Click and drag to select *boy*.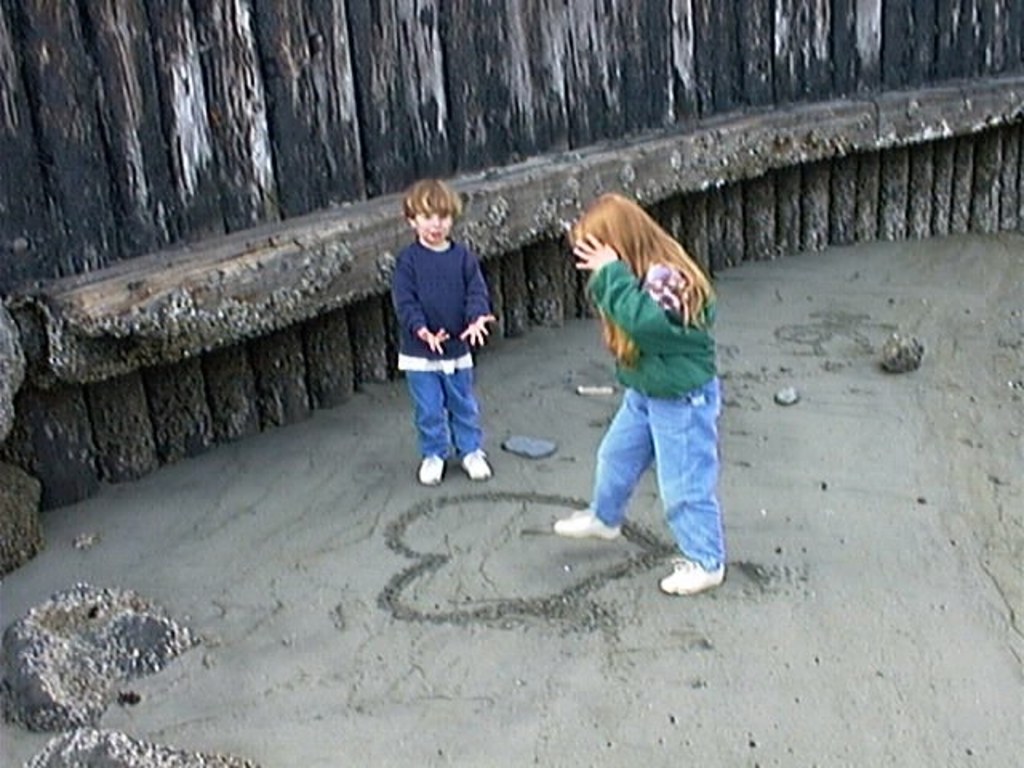
Selection: 382, 181, 502, 490.
